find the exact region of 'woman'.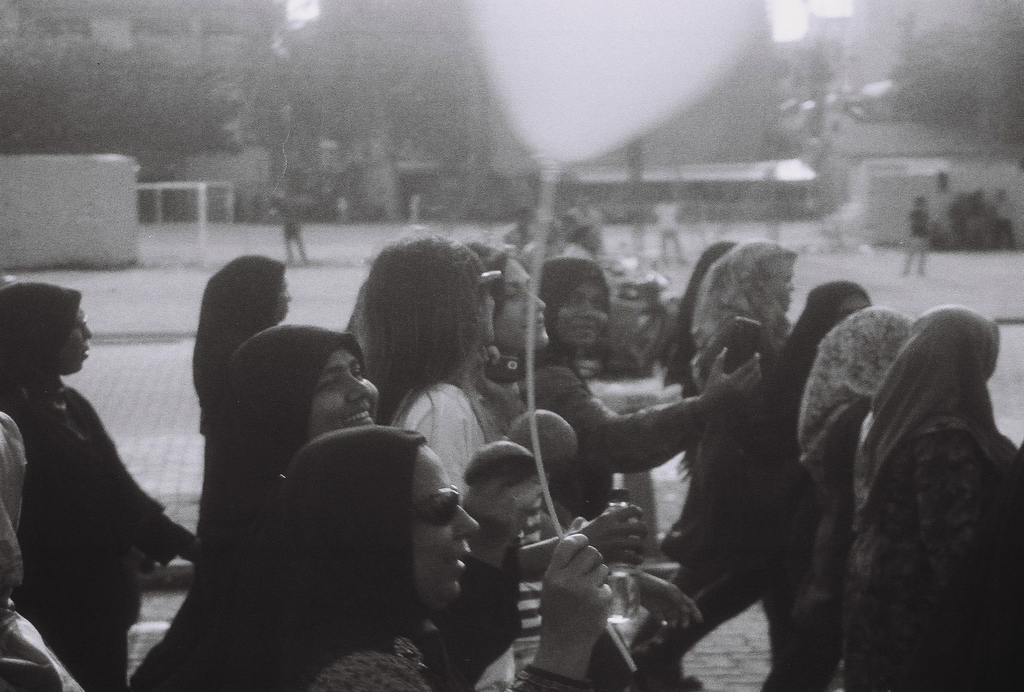
Exact region: [468, 234, 644, 573].
